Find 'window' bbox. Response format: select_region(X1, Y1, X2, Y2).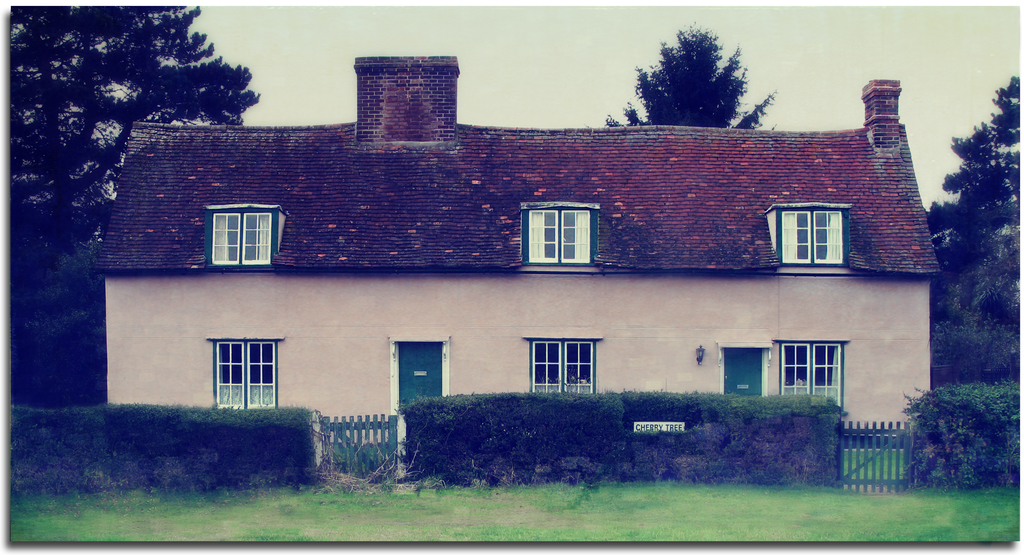
select_region(203, 336, 283, 411).
